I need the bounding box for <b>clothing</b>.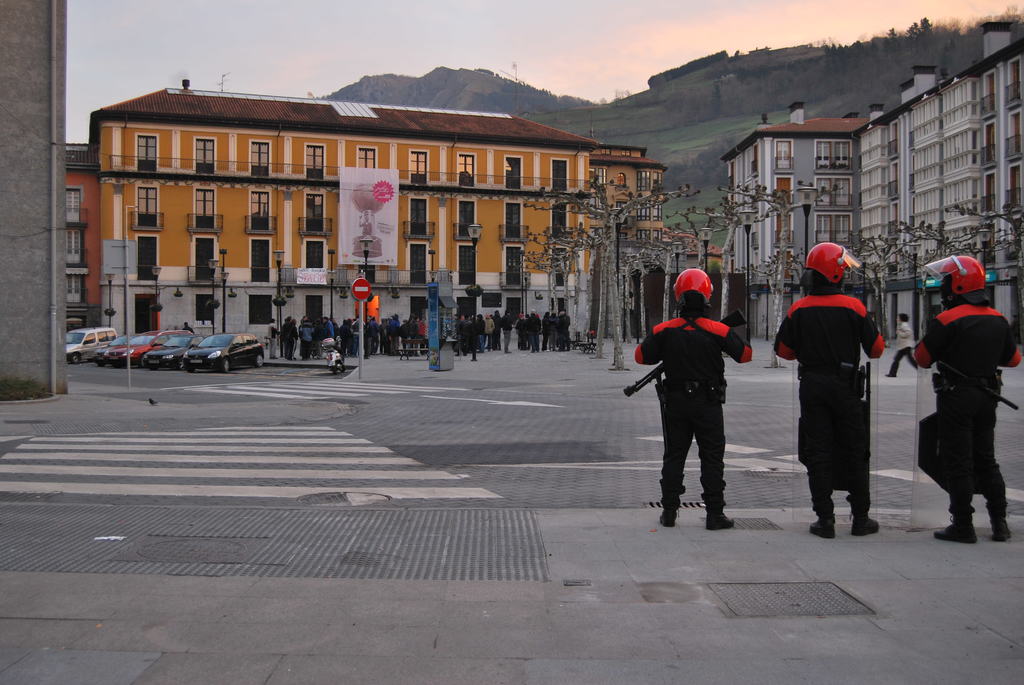
Here it is: bbox(178, 324, 194, 331).
